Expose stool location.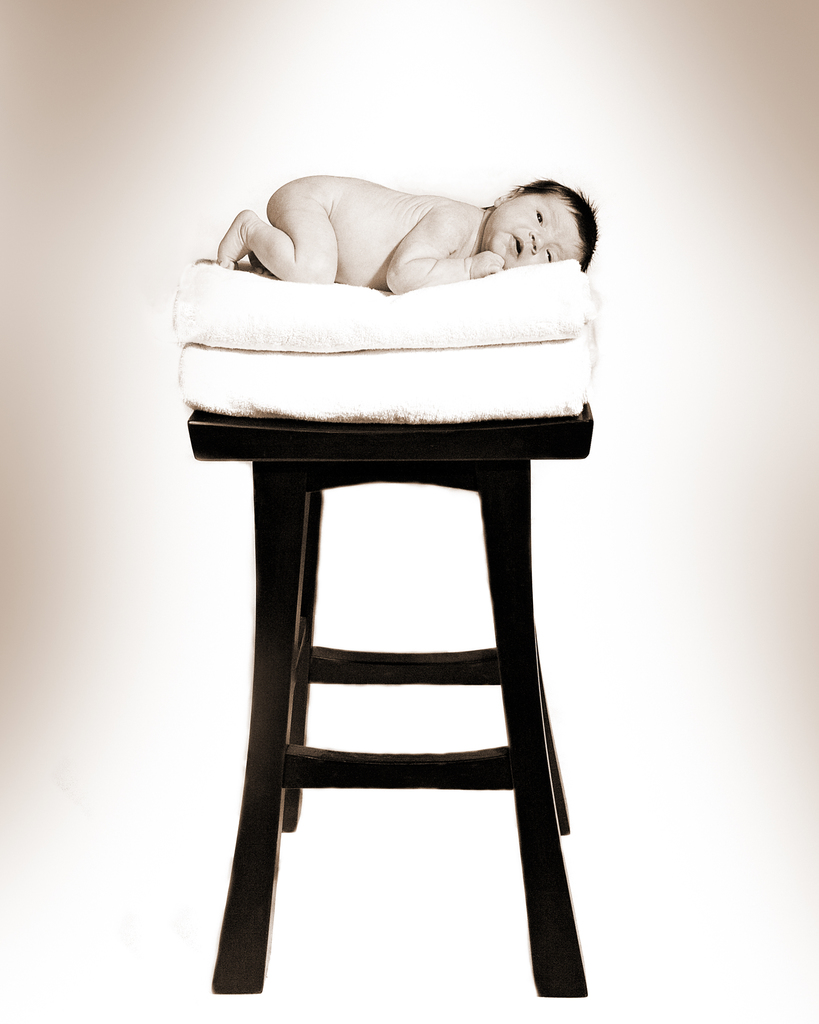
Exposed at 182,408,590,998.
